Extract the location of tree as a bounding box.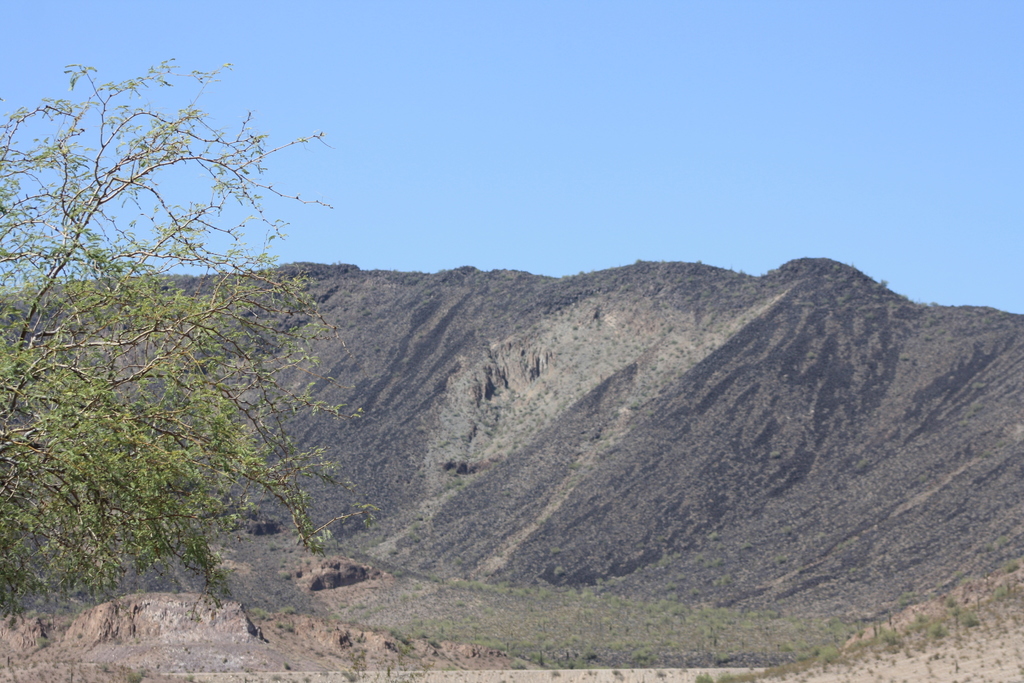
BBox(0, 57, 384, 622).
